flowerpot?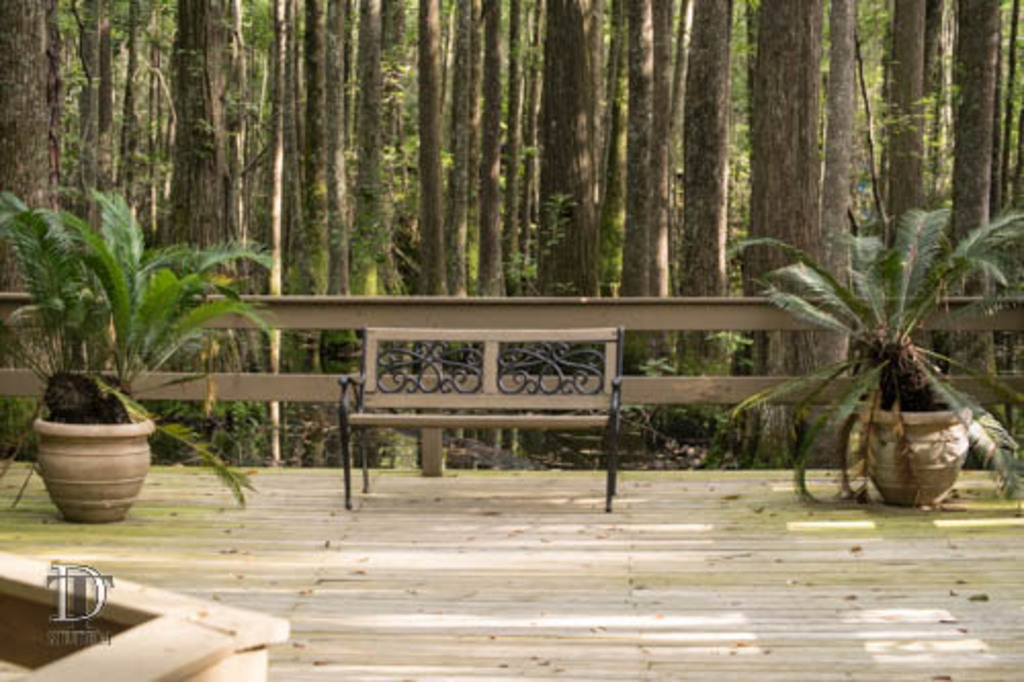
<box>858,399,971,508</box>
